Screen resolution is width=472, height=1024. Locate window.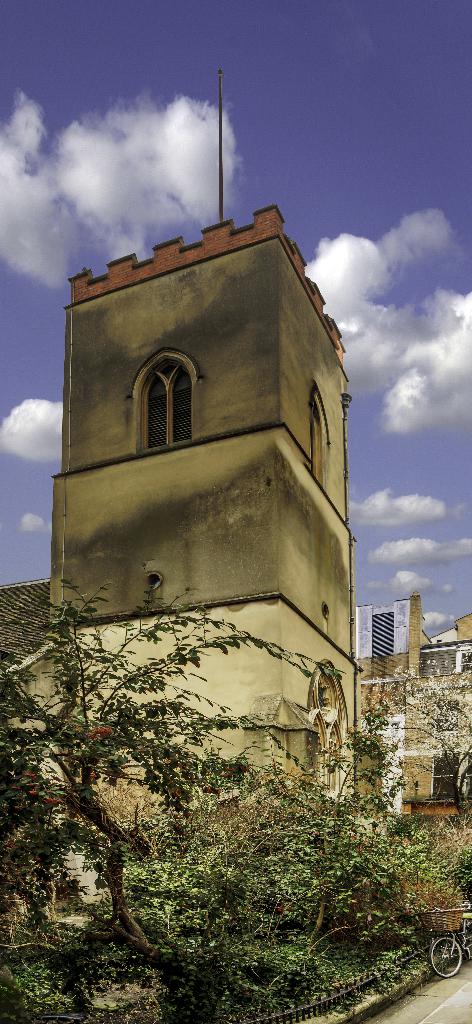
(134, 349, 195, 445).
